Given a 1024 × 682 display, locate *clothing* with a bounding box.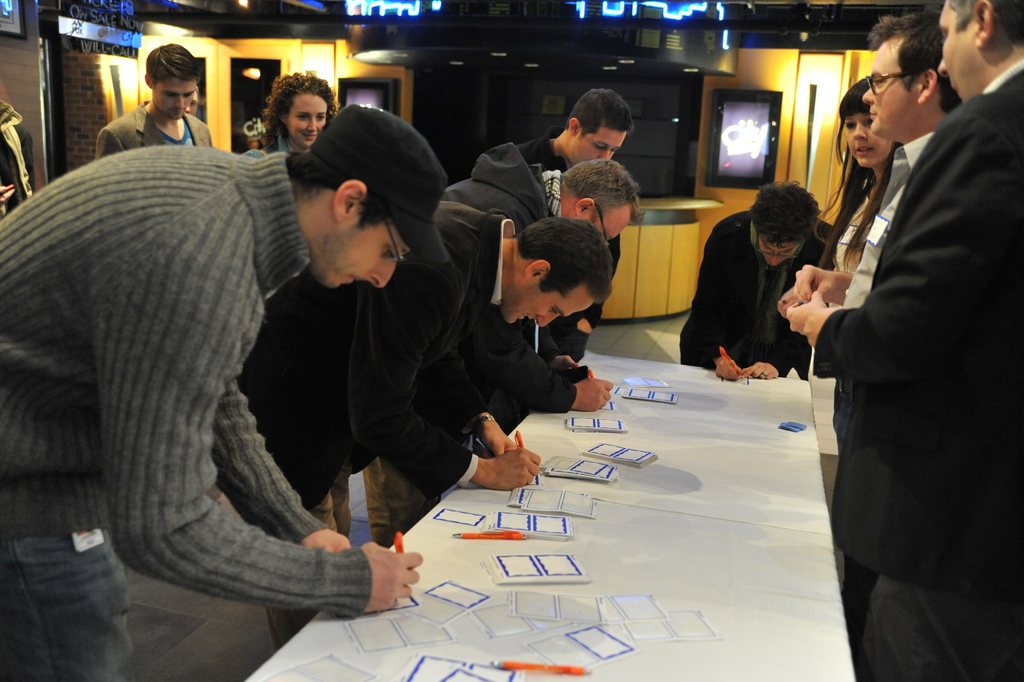
Located: Rect(26, 78, 418, 671).
